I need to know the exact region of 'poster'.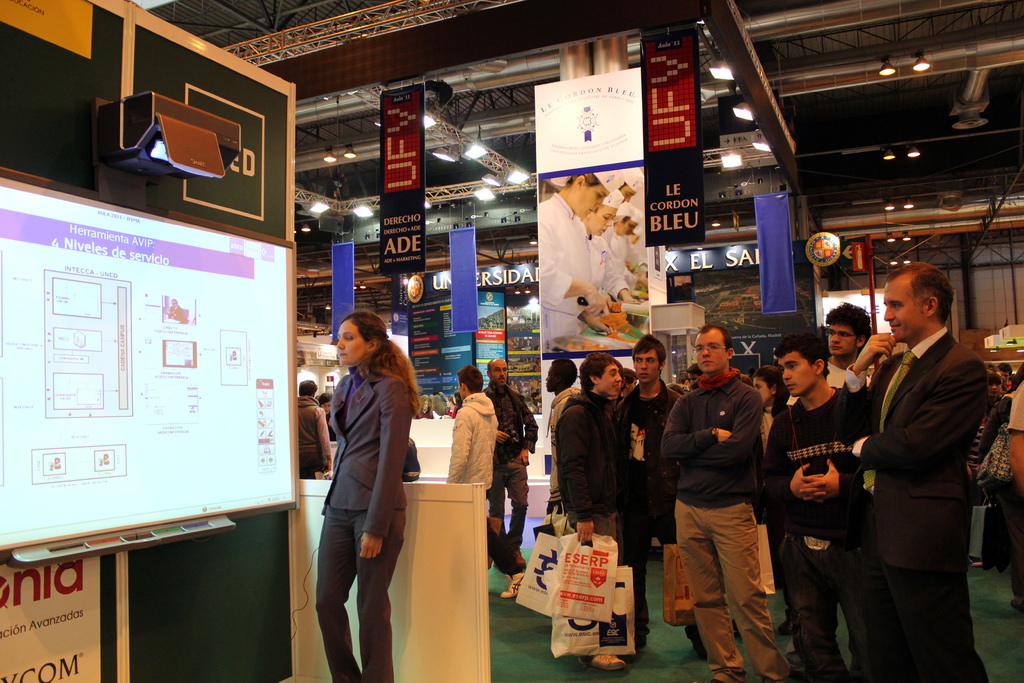
Region: rect(532, 167, 649, 358).
